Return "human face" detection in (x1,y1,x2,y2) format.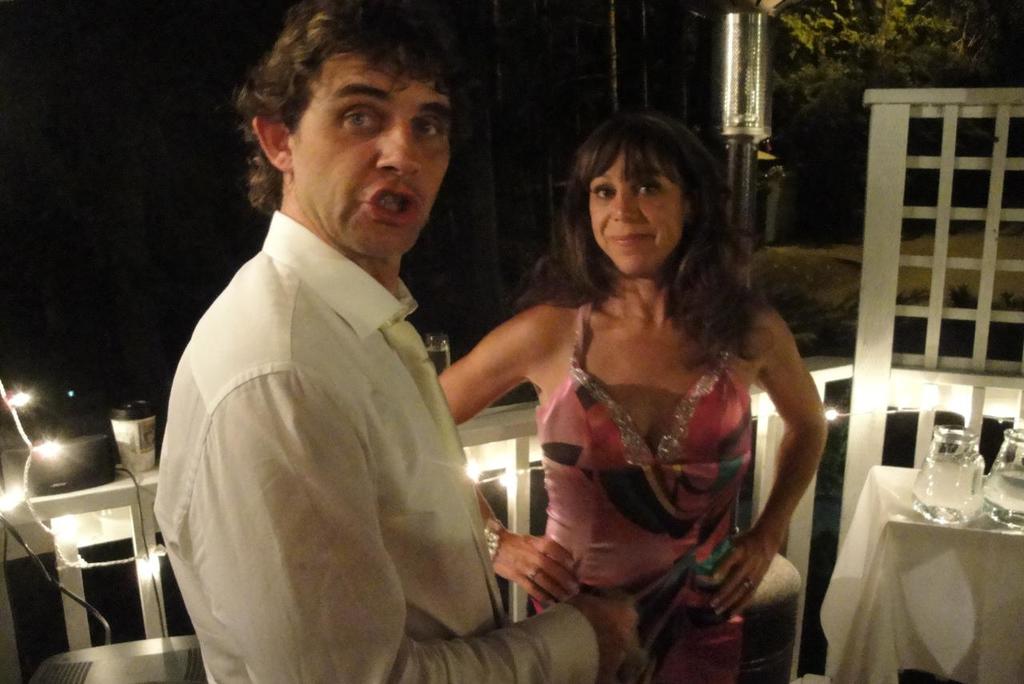
(586,138,684,278).
